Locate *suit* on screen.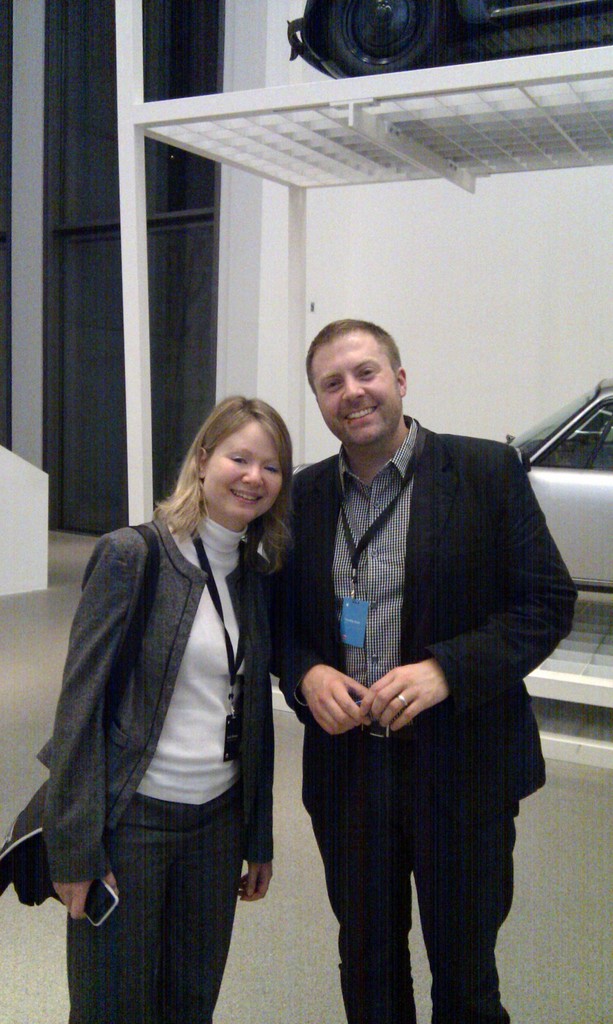
On screen at rect(267, 342, 542, 1007).
